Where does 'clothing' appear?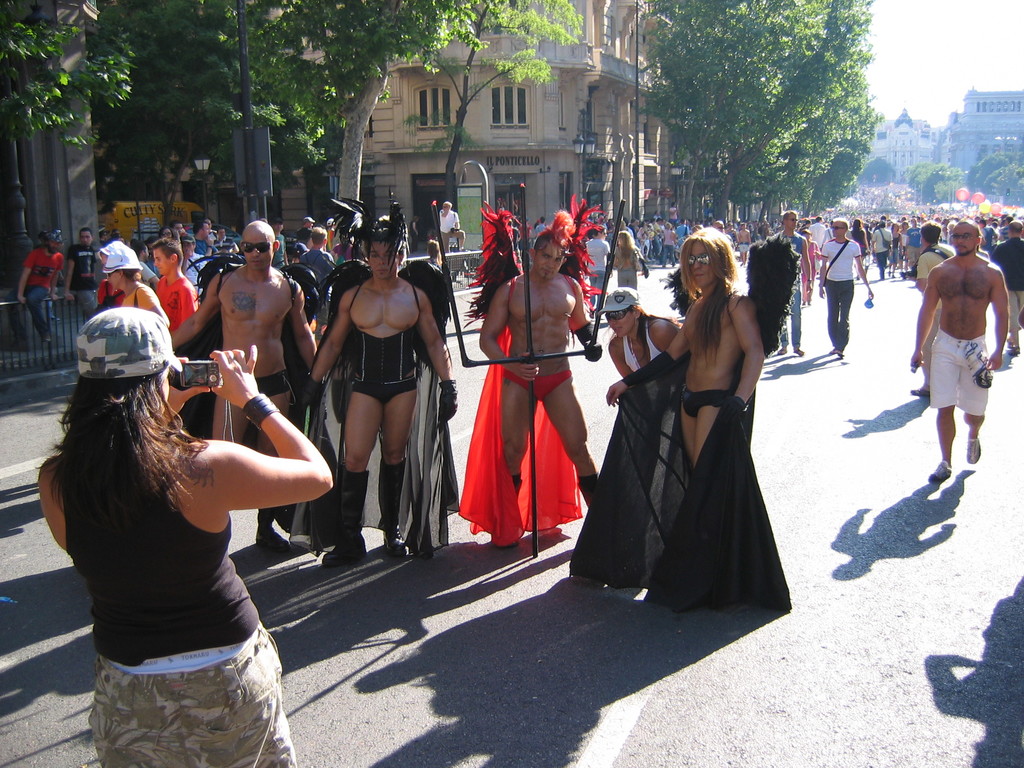
Appears at x1=532 y1=223 x2=544 y2=234.
